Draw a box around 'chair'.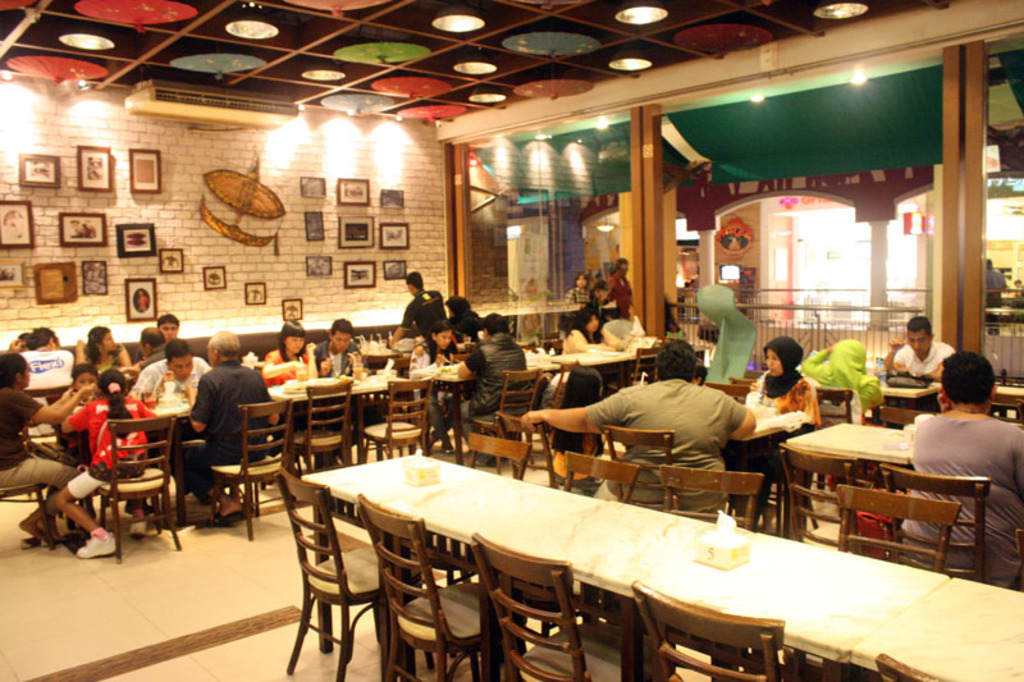
(x1=364, y1=377, x2=434, y2=456).
